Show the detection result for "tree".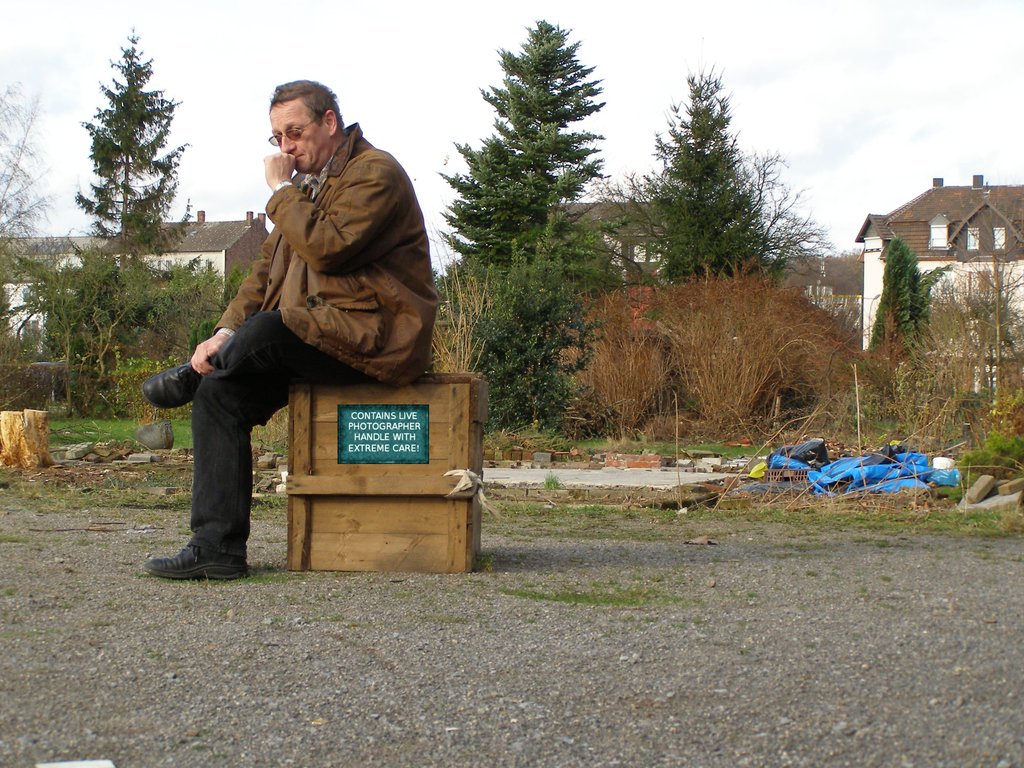
bbox=[867, 233, 956, 374].
